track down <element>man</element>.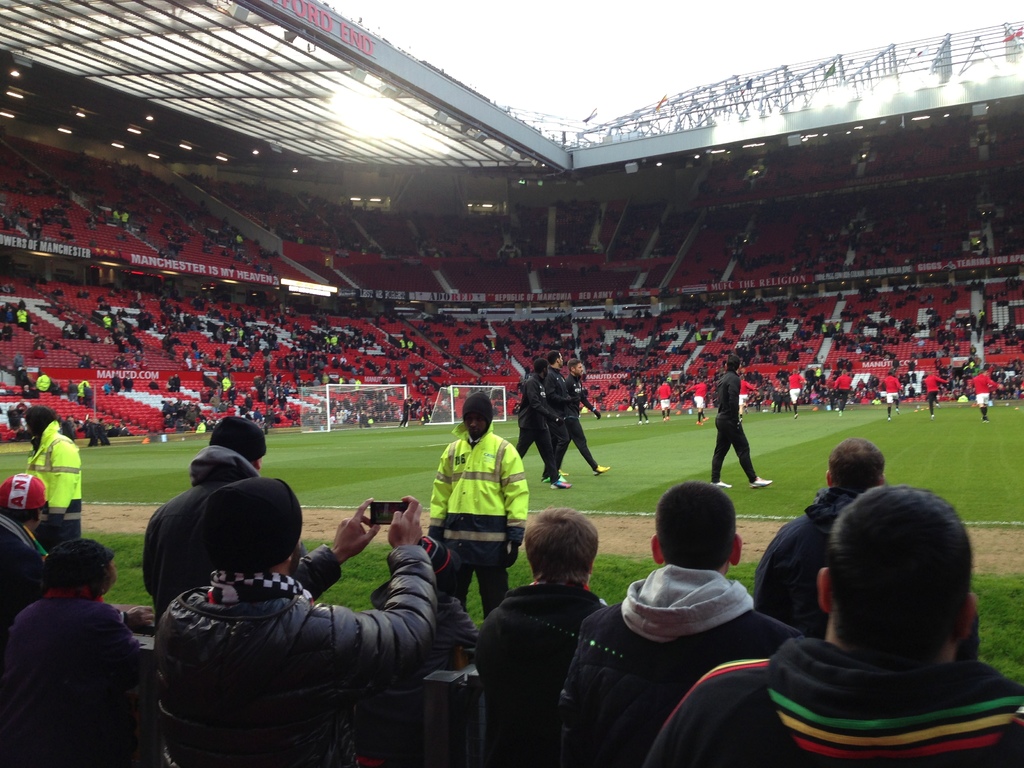
Tracked to box(787, 367, 808, 420).
